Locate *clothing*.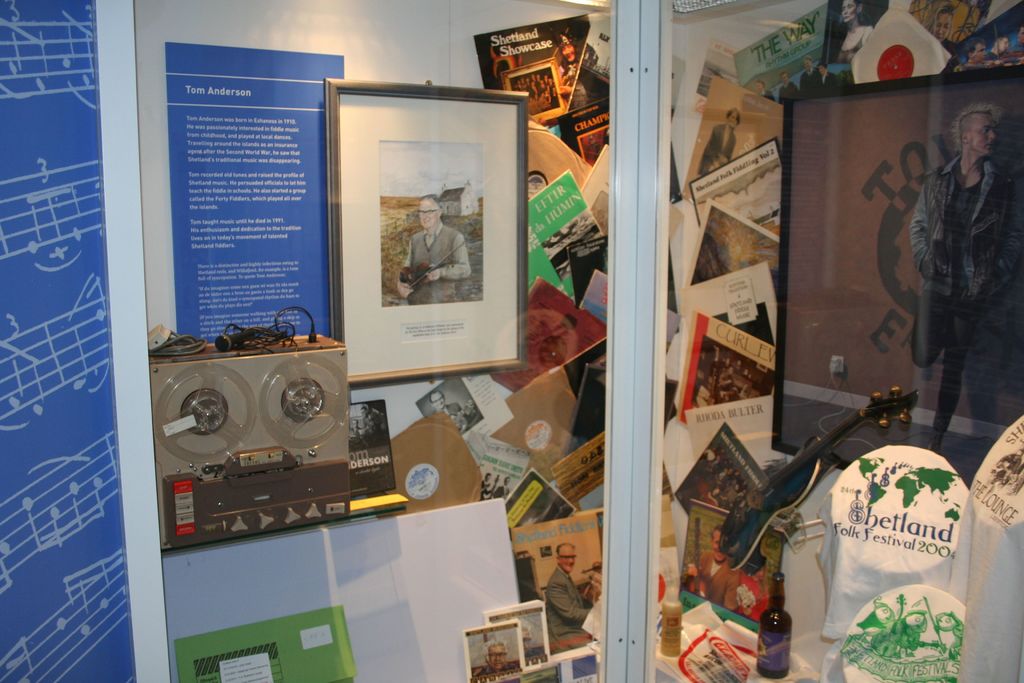
Bounding box: (545,562,595,655).
